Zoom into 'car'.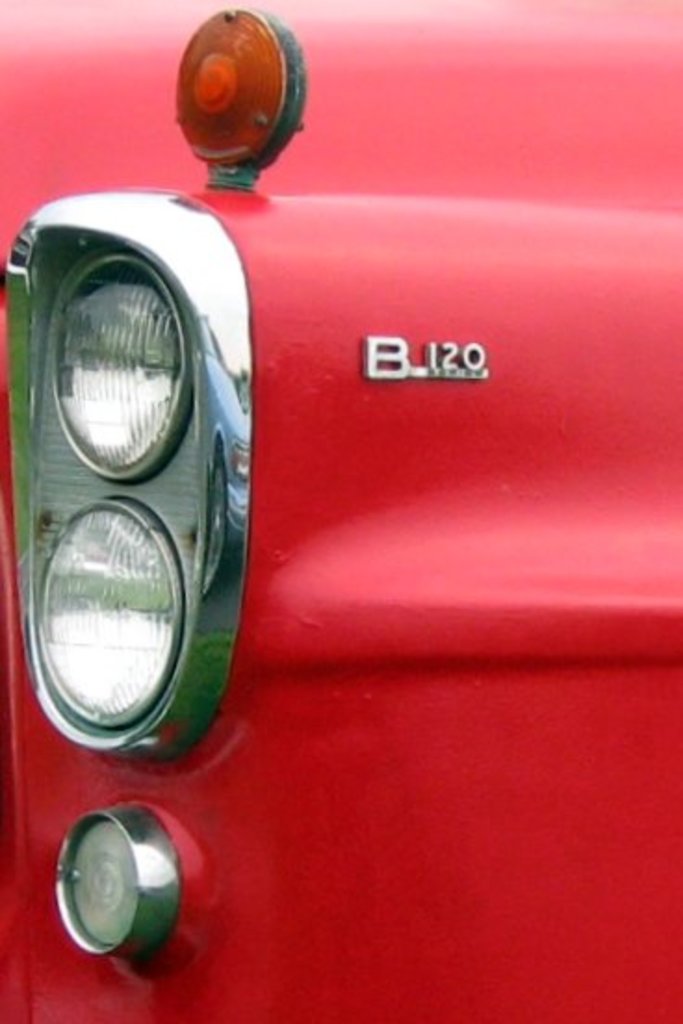
Zoom target: box=[0, 0, 681, 1022].
